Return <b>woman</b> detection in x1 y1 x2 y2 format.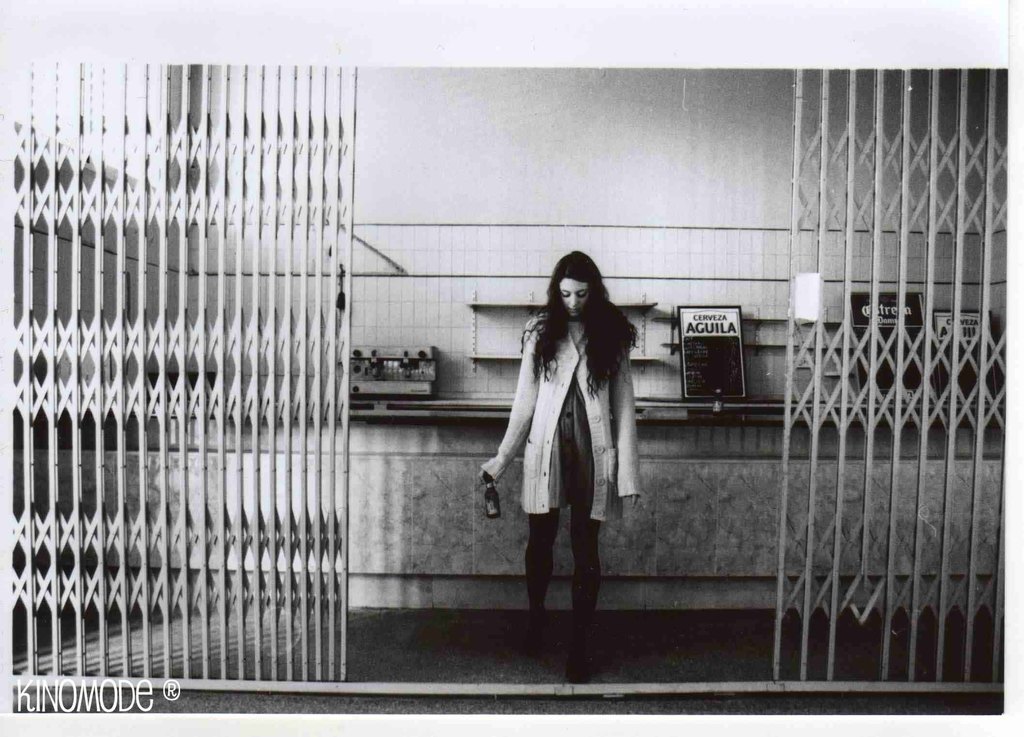
476 243 651 640.
